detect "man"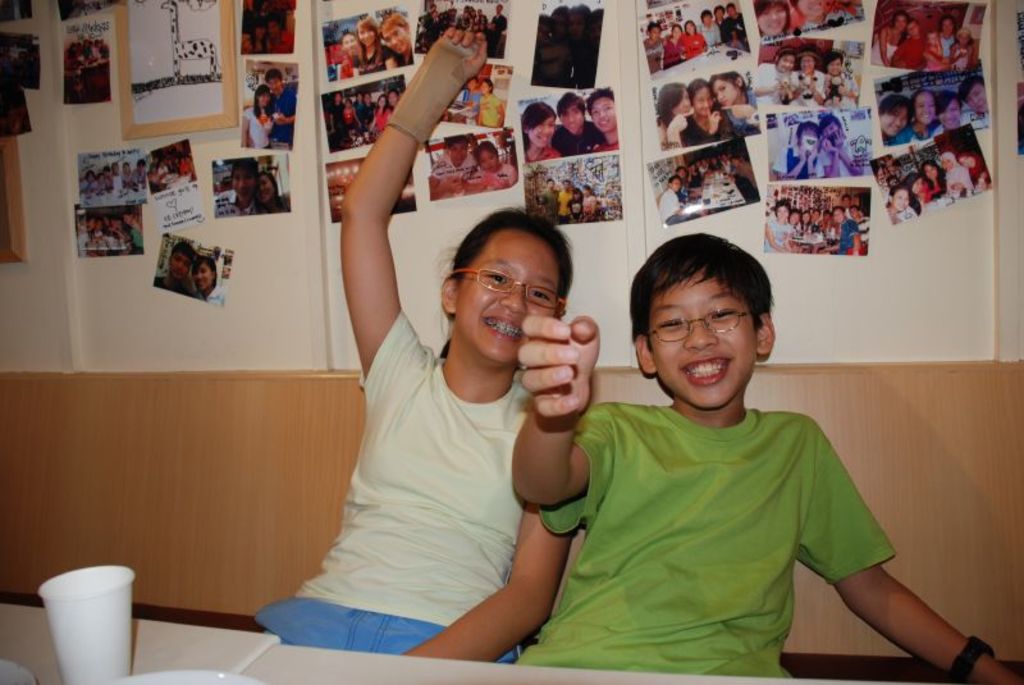
Rect(422, 3, 439, 52)
